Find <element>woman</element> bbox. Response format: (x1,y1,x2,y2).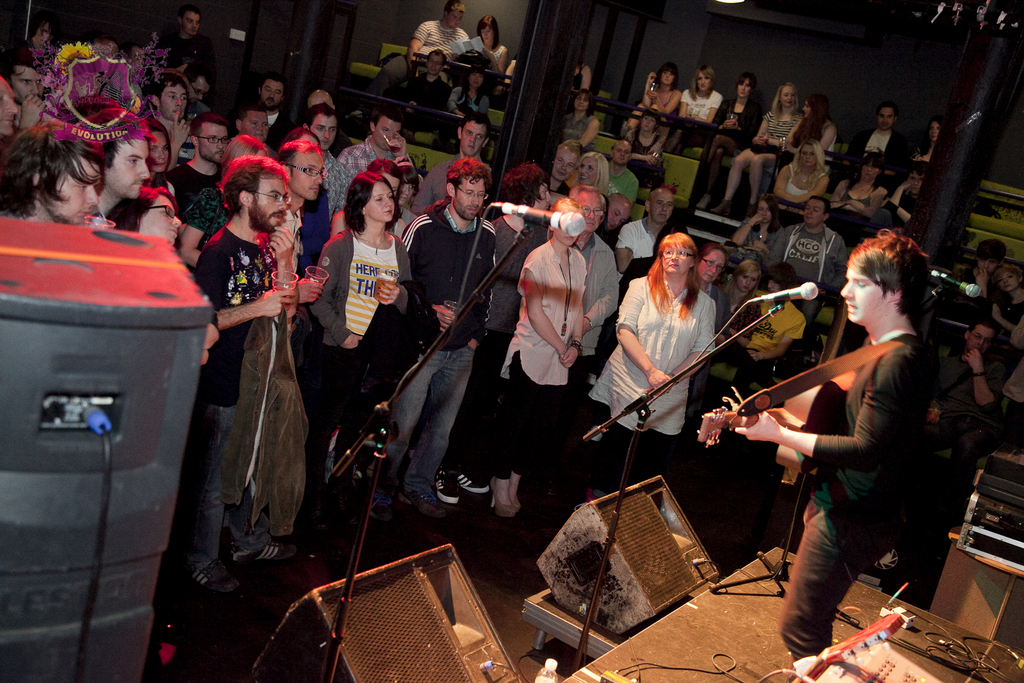
(102,181,181,249).
